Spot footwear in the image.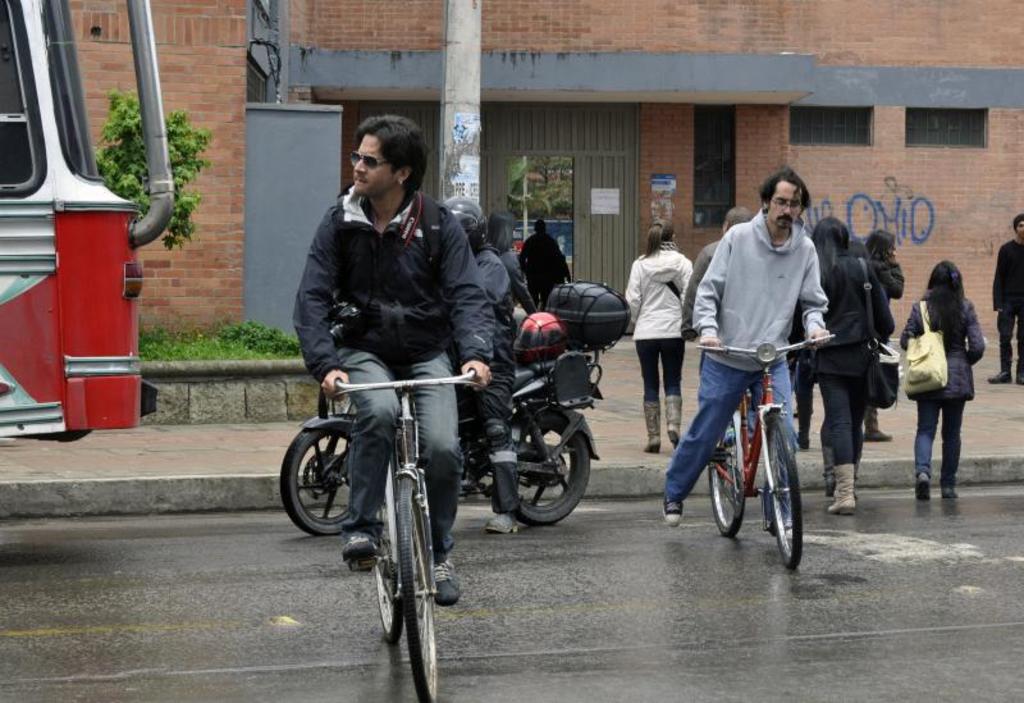
footwear found at <region>342, 531, 380, 579</region>.
